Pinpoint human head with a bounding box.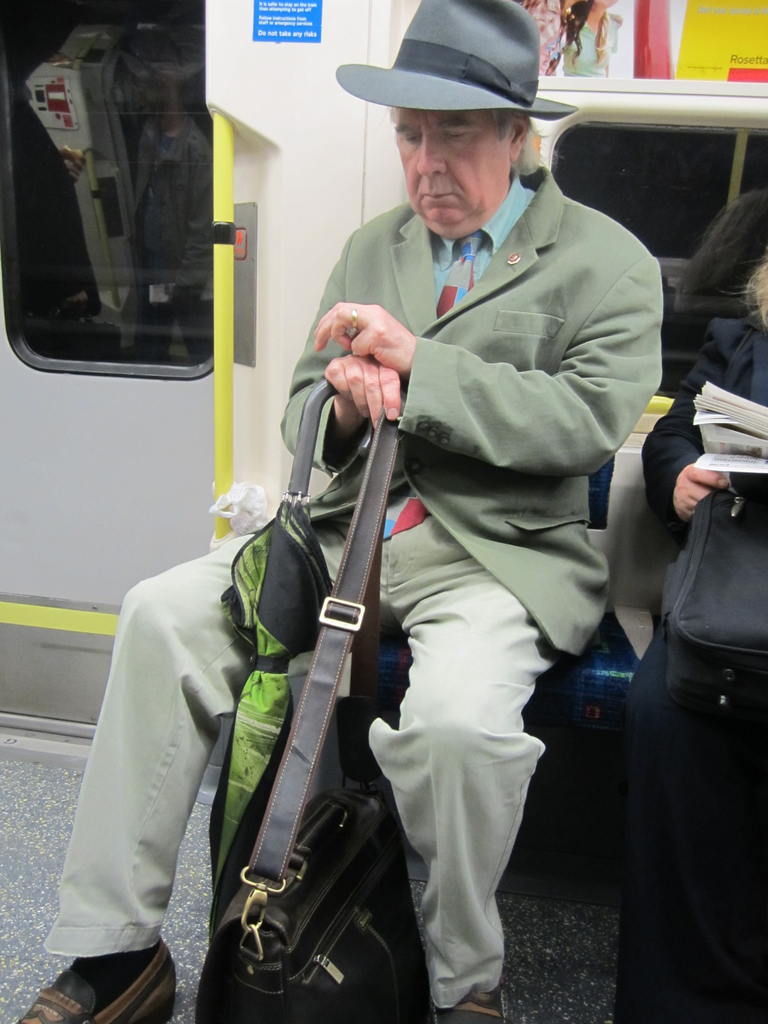
locate(364, 31, 556, 234).
